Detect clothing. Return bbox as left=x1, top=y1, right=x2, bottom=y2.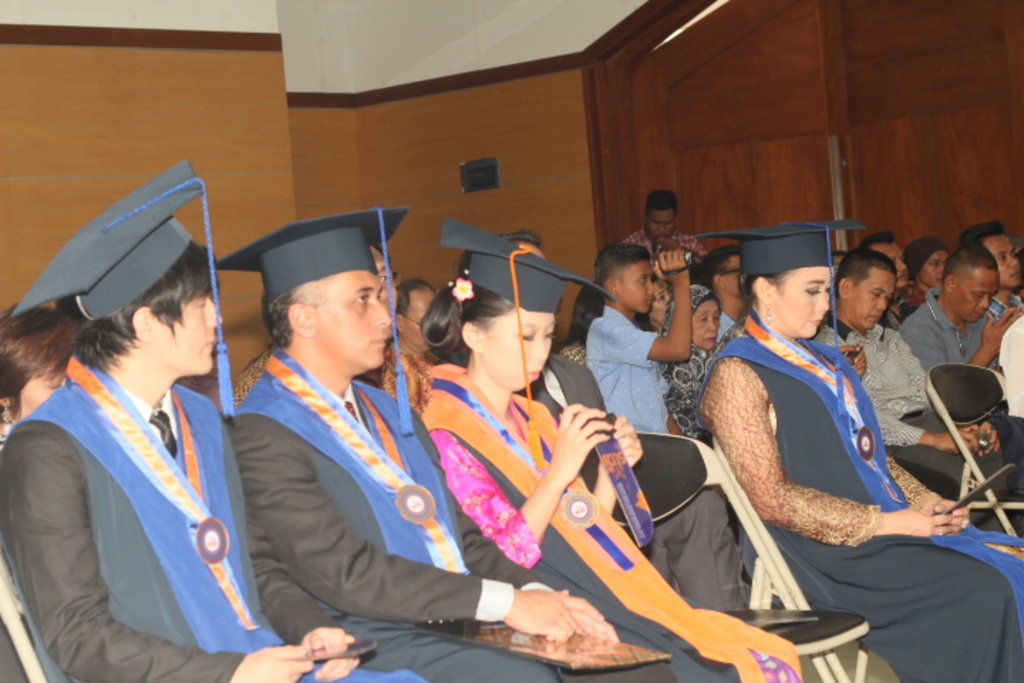
left=421, top=329, right=794, bottom=682.
